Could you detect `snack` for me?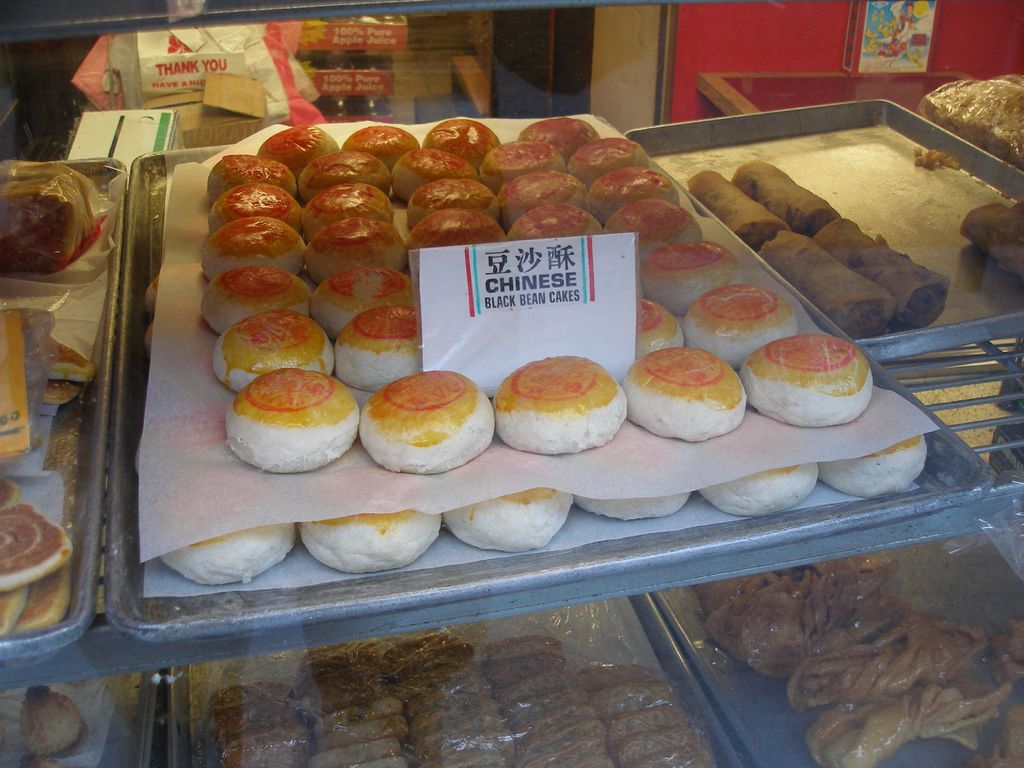
Detection result: {"left": 0, "top": 164, "right": 105, "bottom": 267}.
